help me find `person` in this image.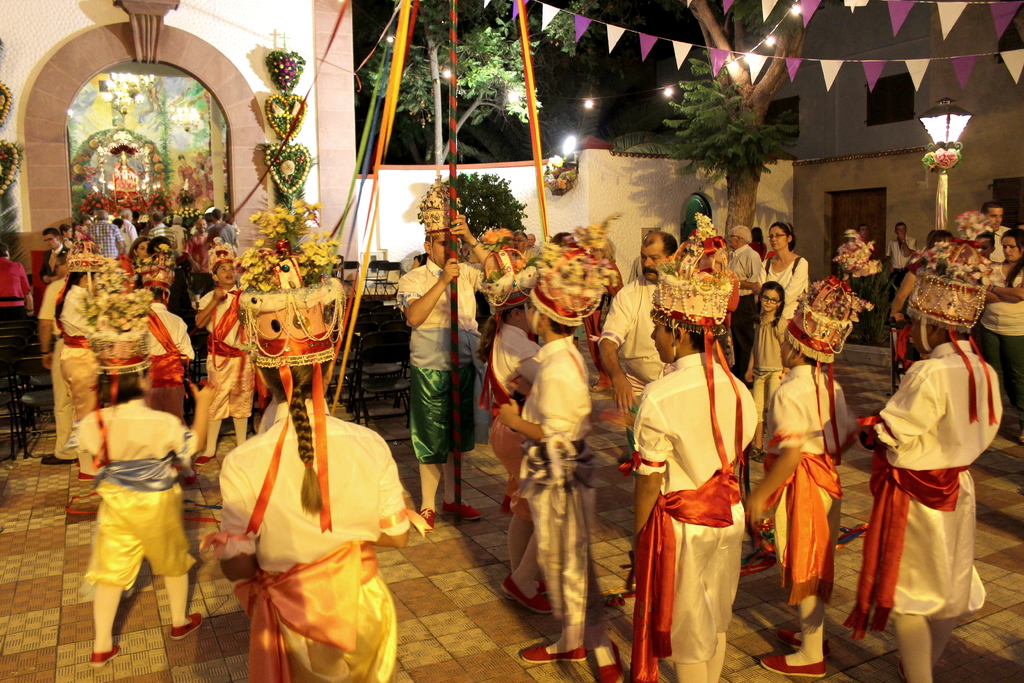
Found it: locate(621, 260, 764, 682).
